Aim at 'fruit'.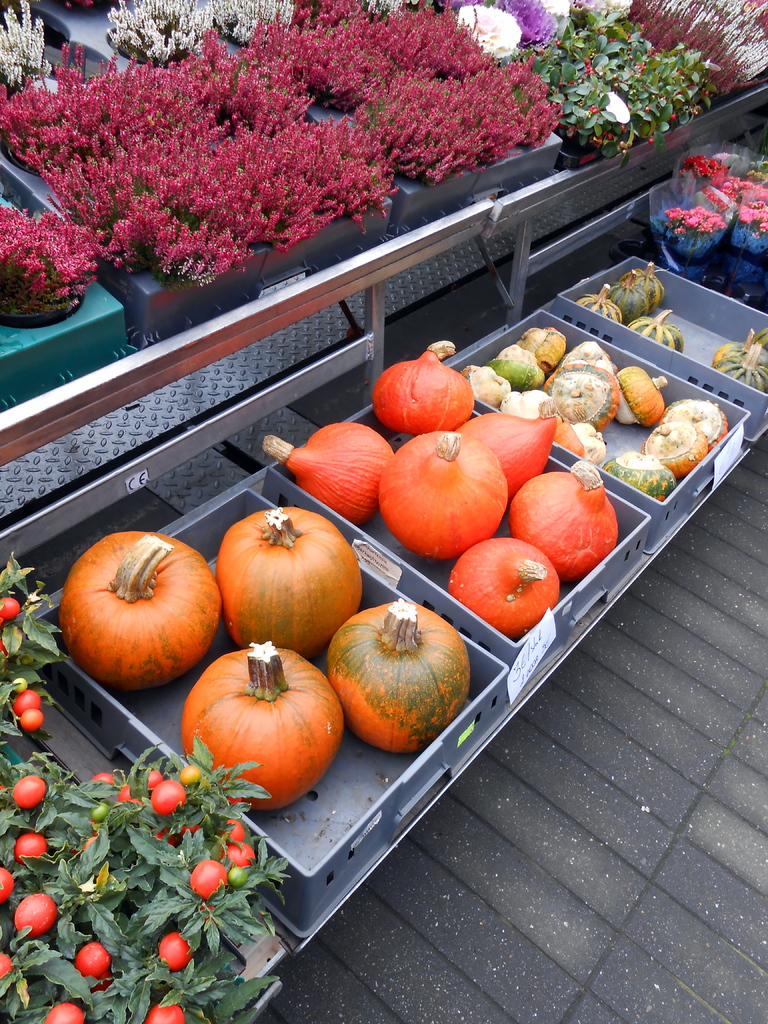
Aimed at bbox=[46, 1004, 86, 1023].
